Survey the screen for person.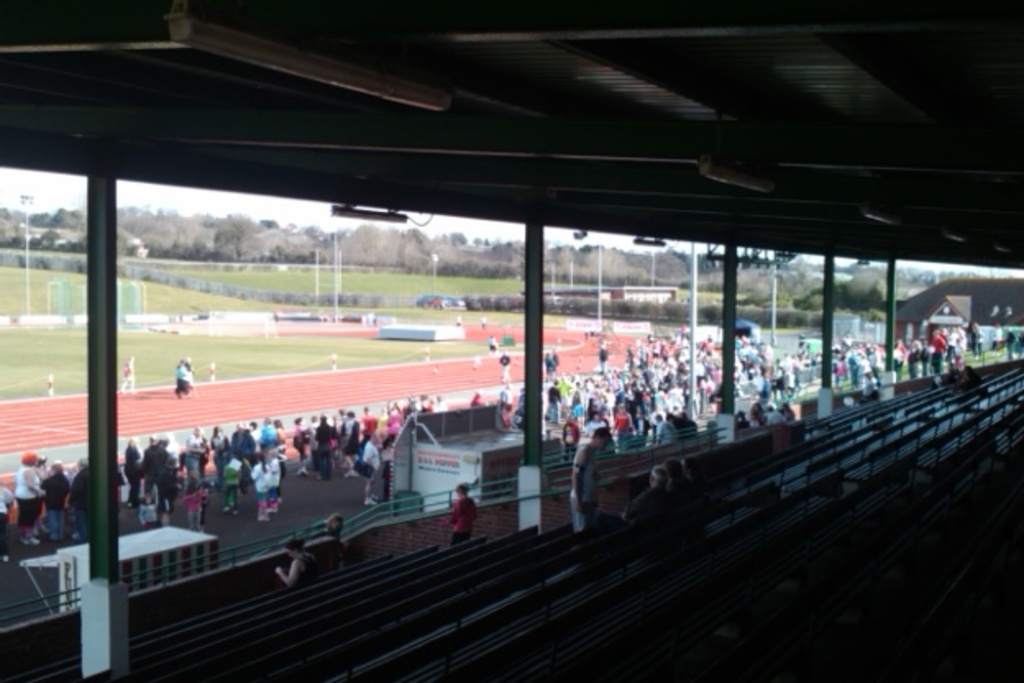
Survey found: x1=440, y1=481, x2=479, y2=547.
